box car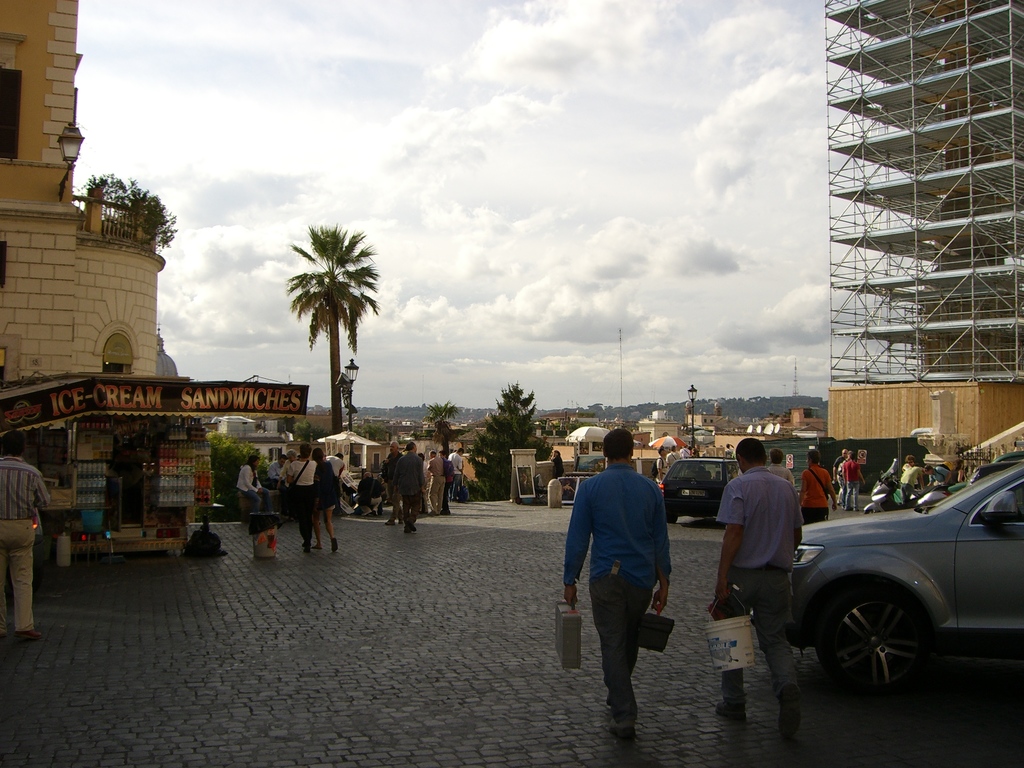
left=657, top=455, right=743, bottom=523
